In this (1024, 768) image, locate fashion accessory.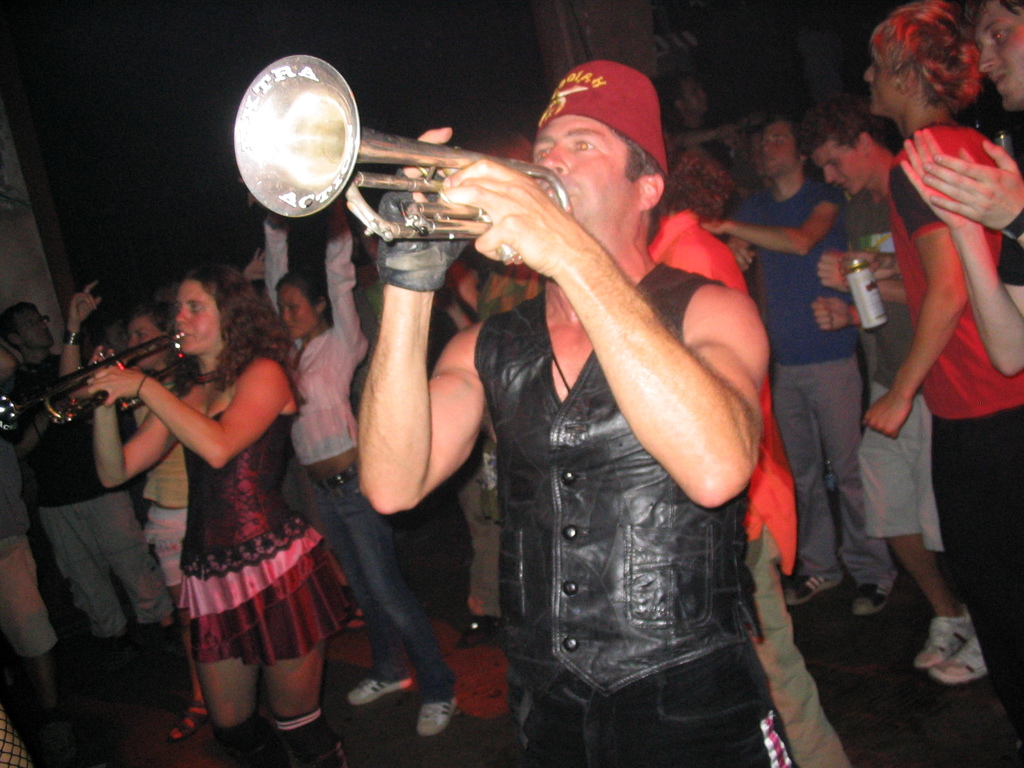
Bounding box: x1=852 y1=577 x2=898 y2=618.
